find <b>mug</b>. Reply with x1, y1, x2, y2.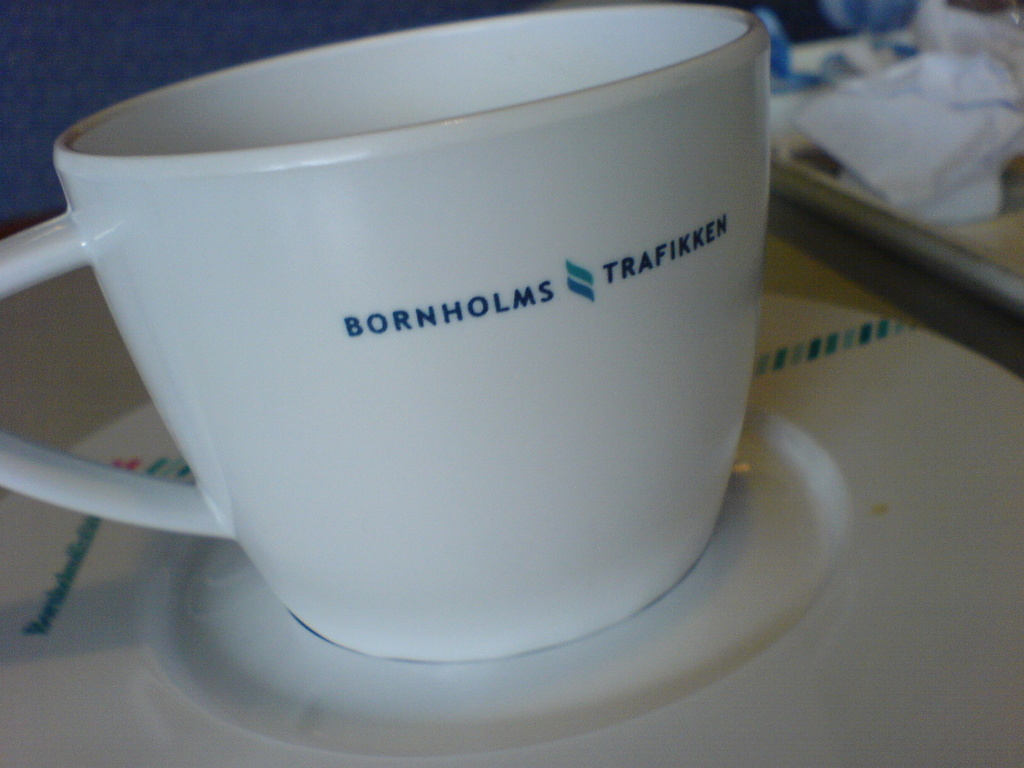
0, 6, 773, 657.
